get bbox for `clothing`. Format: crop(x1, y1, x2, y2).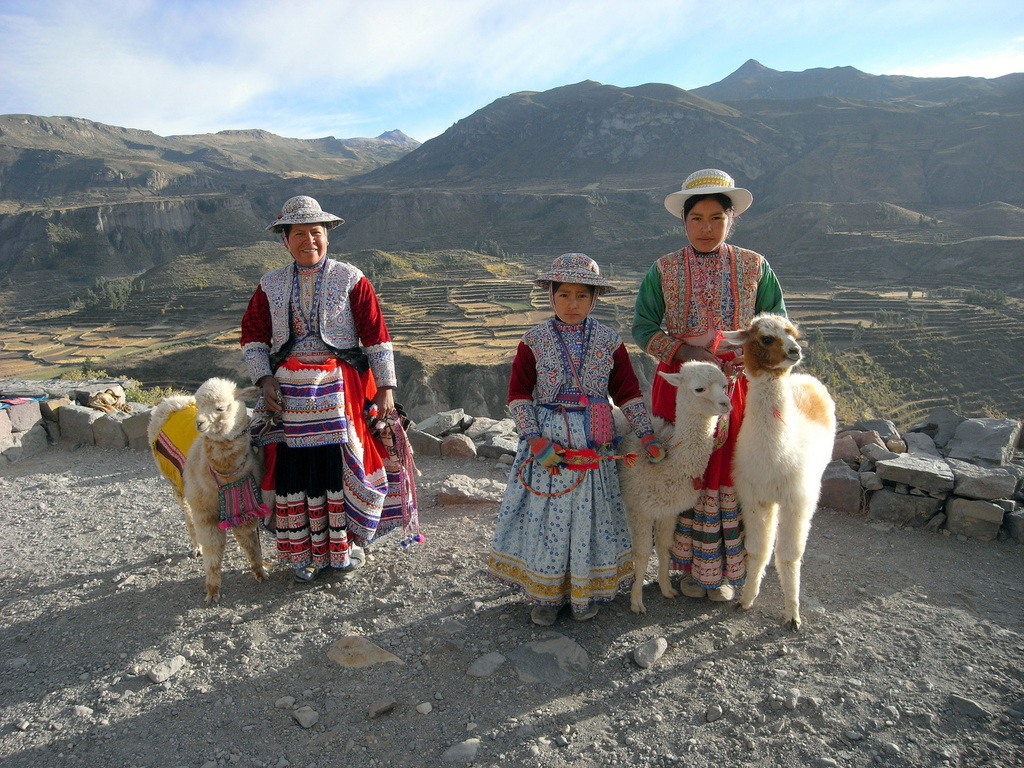
crop(240, 257, 420, 580).
